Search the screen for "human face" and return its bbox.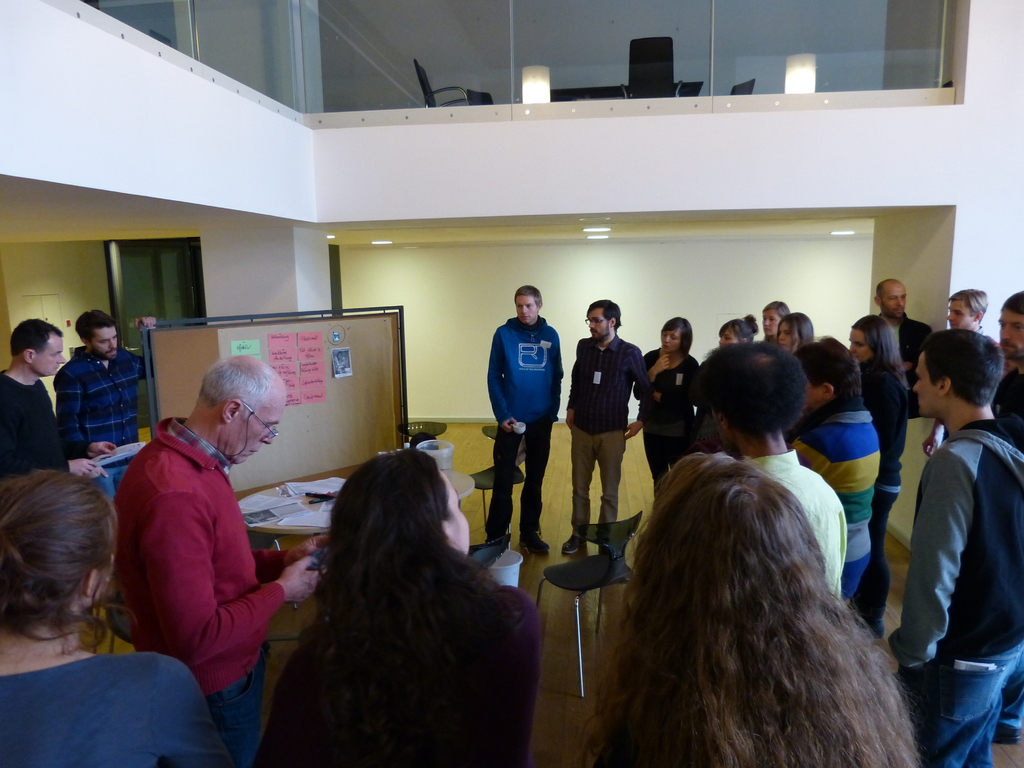
Found: x1=724, y1=324, x2=739, y2=347.
